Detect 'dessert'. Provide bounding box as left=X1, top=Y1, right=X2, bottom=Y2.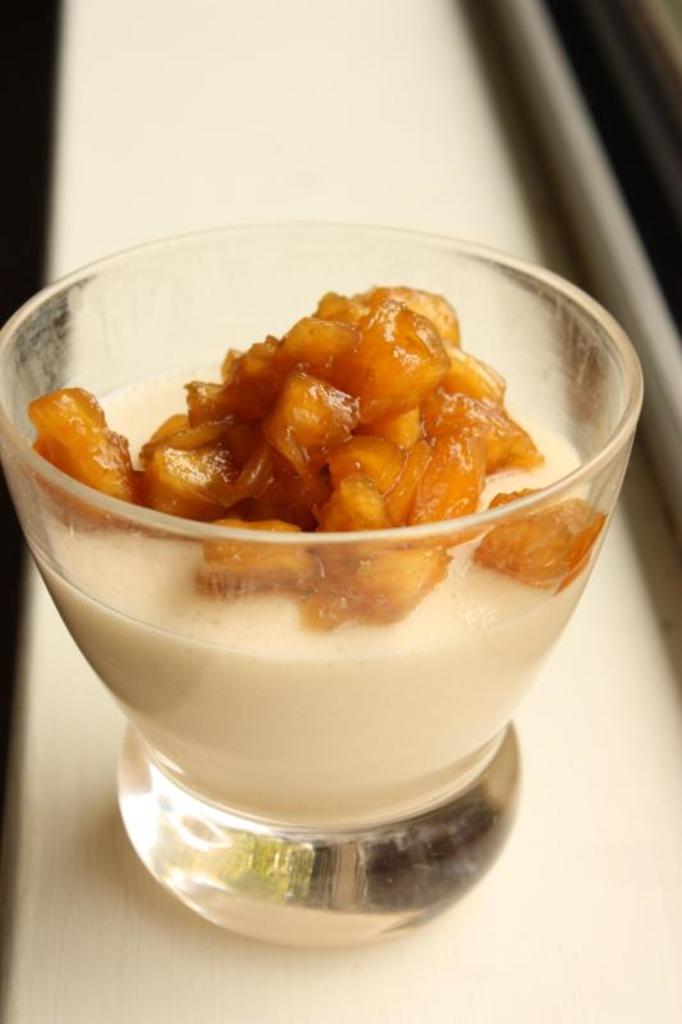
left=453, top=374, right=525, bottom=462.
